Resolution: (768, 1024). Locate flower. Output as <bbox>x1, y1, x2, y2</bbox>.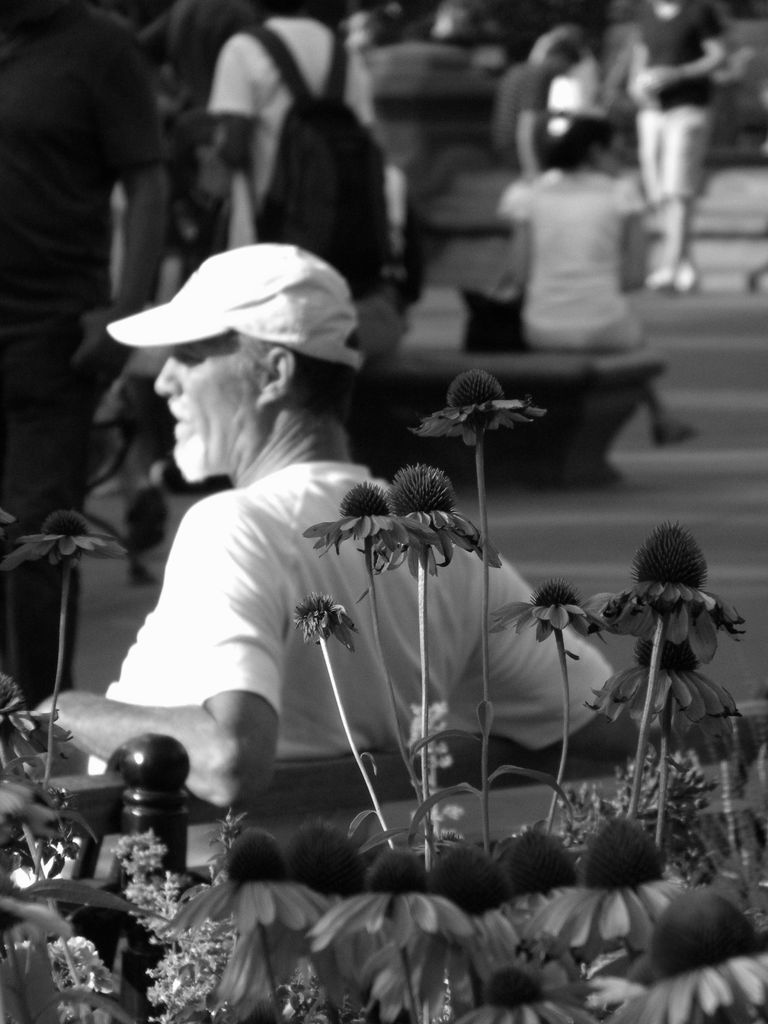
<bbox>687, 720, 759, 778</bbox>.
